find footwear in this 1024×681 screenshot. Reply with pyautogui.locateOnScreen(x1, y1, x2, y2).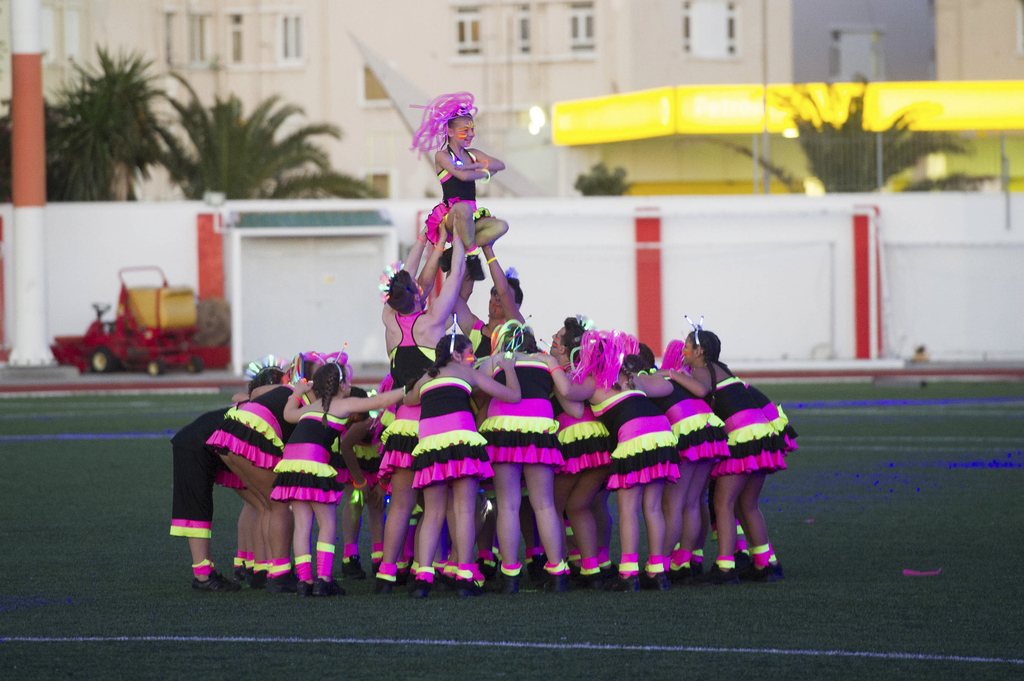
pyautogui.locateOnScreen(604, 563, 622, 592).
